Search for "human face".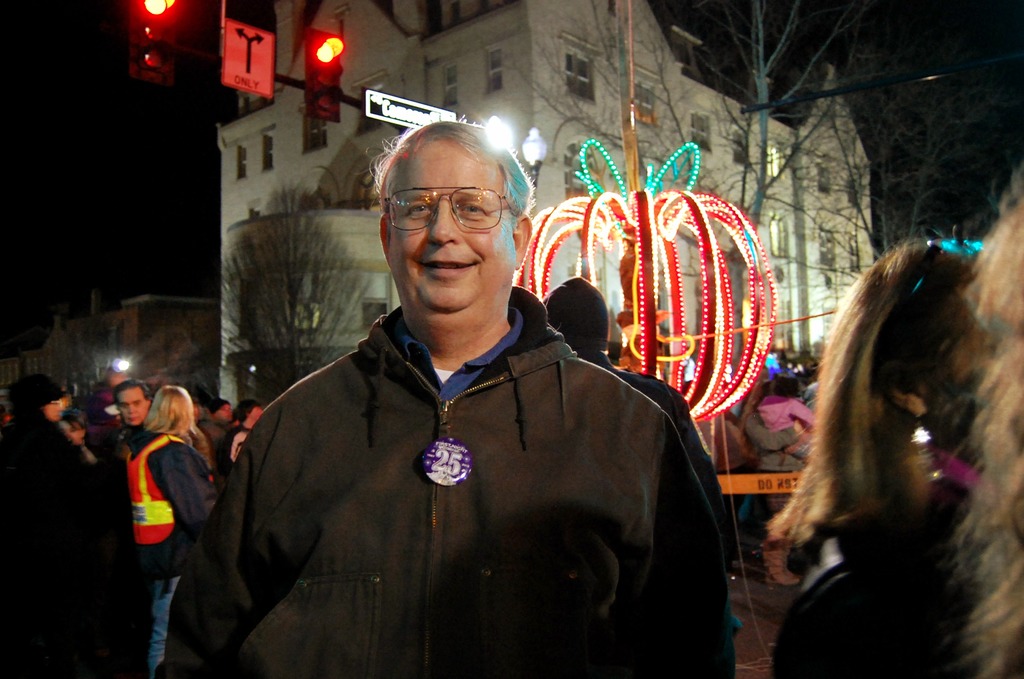
Found at bbox=(219, 400, 233, 422).
